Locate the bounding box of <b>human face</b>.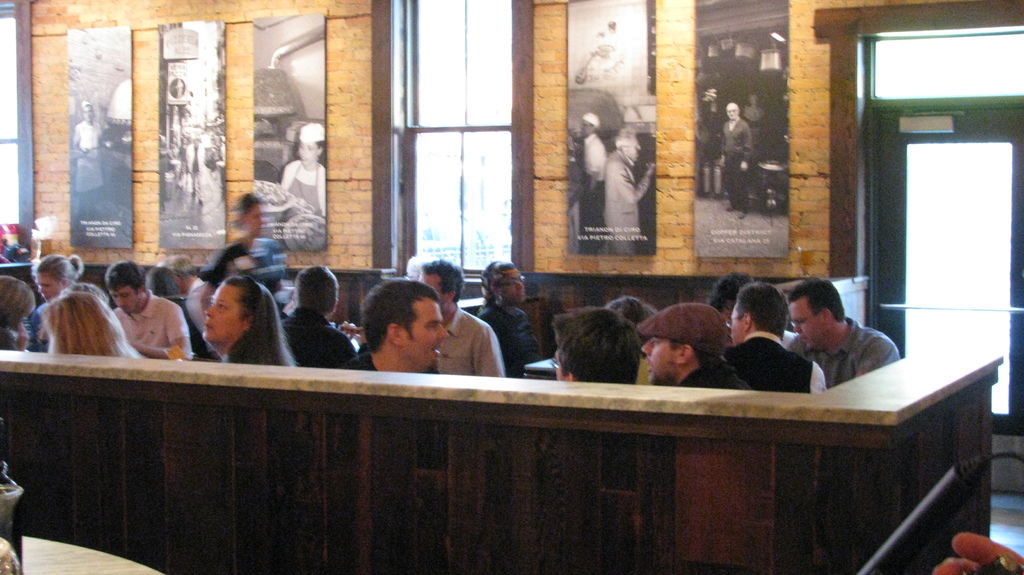
Bounding box: box=[295, 144, 314, 165].
